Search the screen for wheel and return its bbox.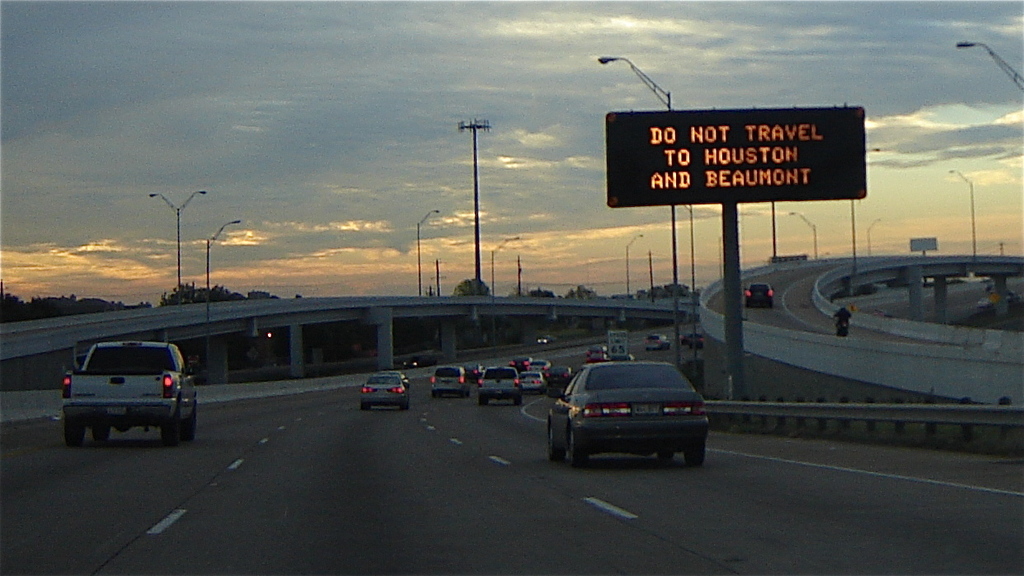
Found: left=510, top=393, right=520, bottom=404.
